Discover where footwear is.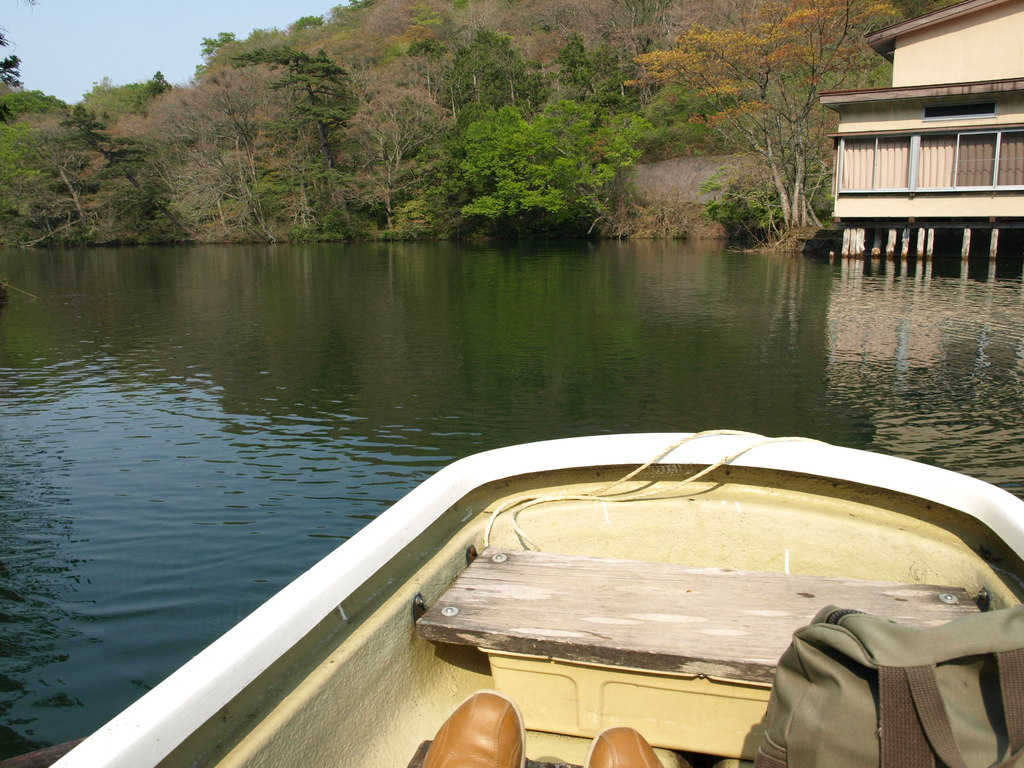
Discovered at crop(422, 691, 525, 767).
